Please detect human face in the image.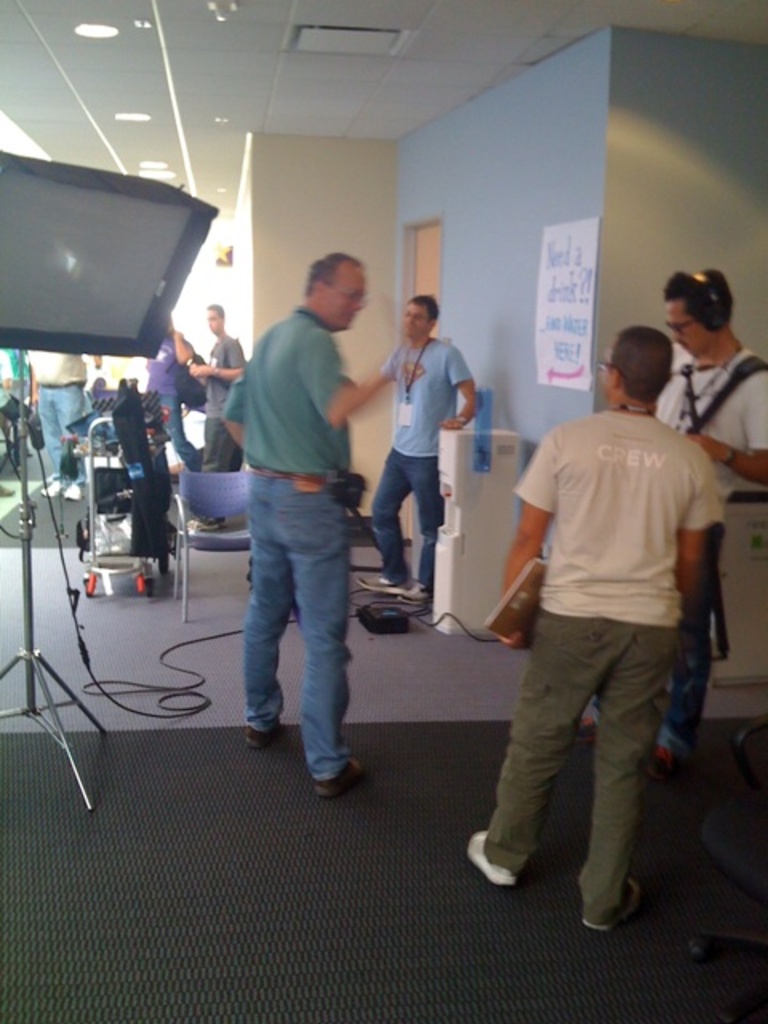
bbox=(395, 306, 430, 336).
